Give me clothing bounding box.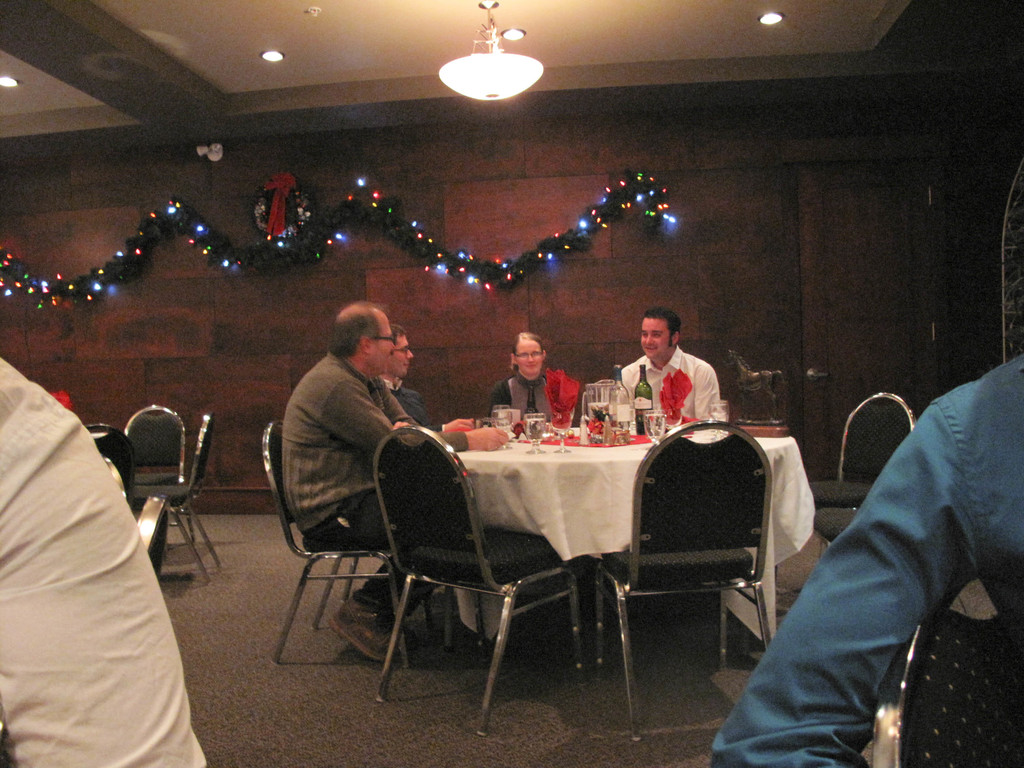
crop(283, 351, 458, 611).
